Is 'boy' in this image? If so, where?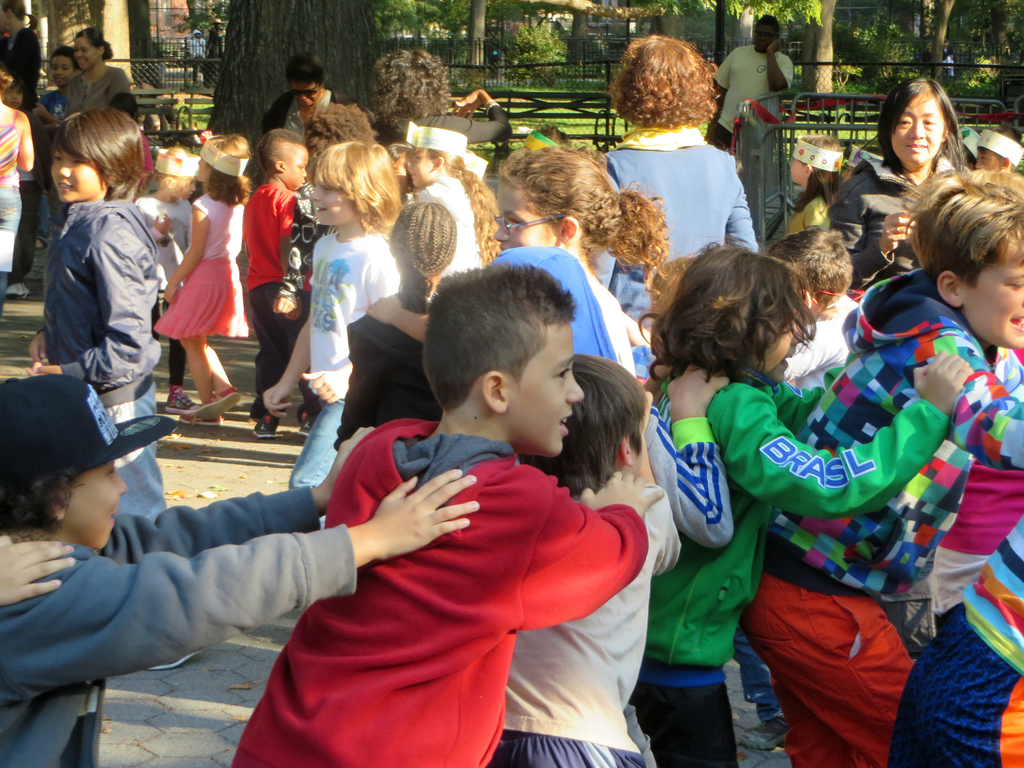
Yes, at {"left": 765, "top": 225, "right": 860, "bottom": 394}.
